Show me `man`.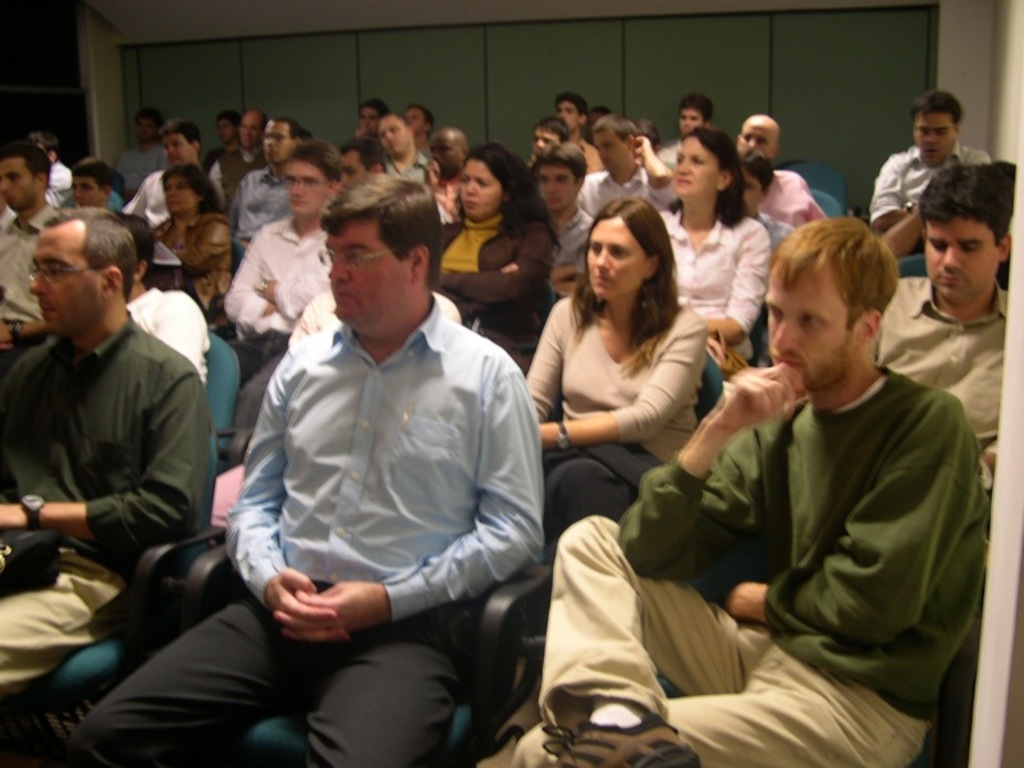
`man` is here: 520, 116, 579, 175.
